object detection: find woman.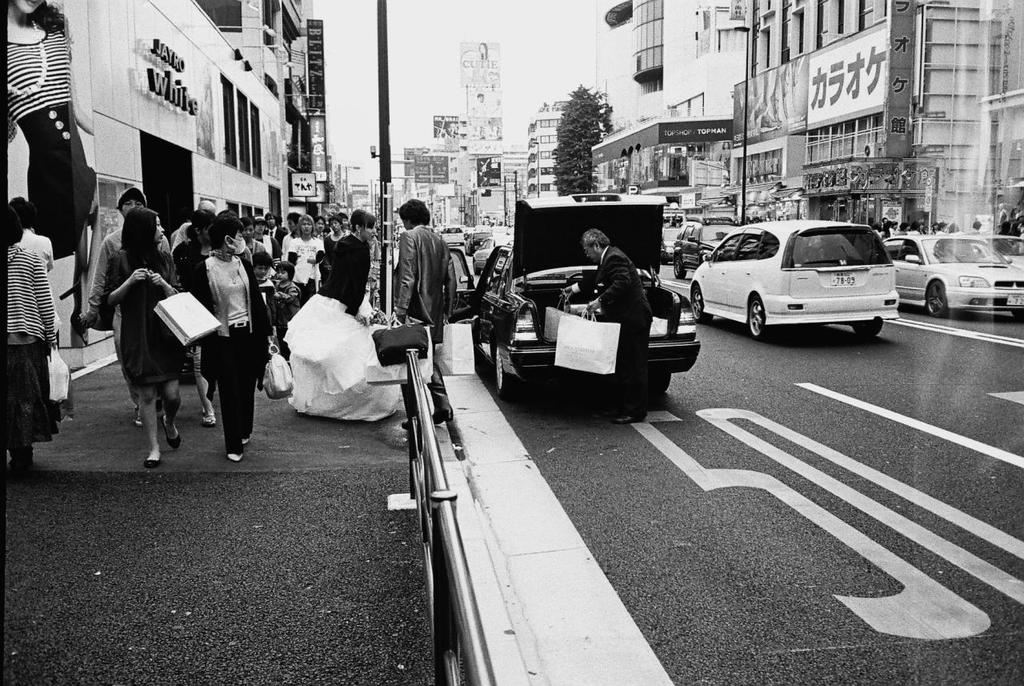
crop(170, 209, 214, 427).
